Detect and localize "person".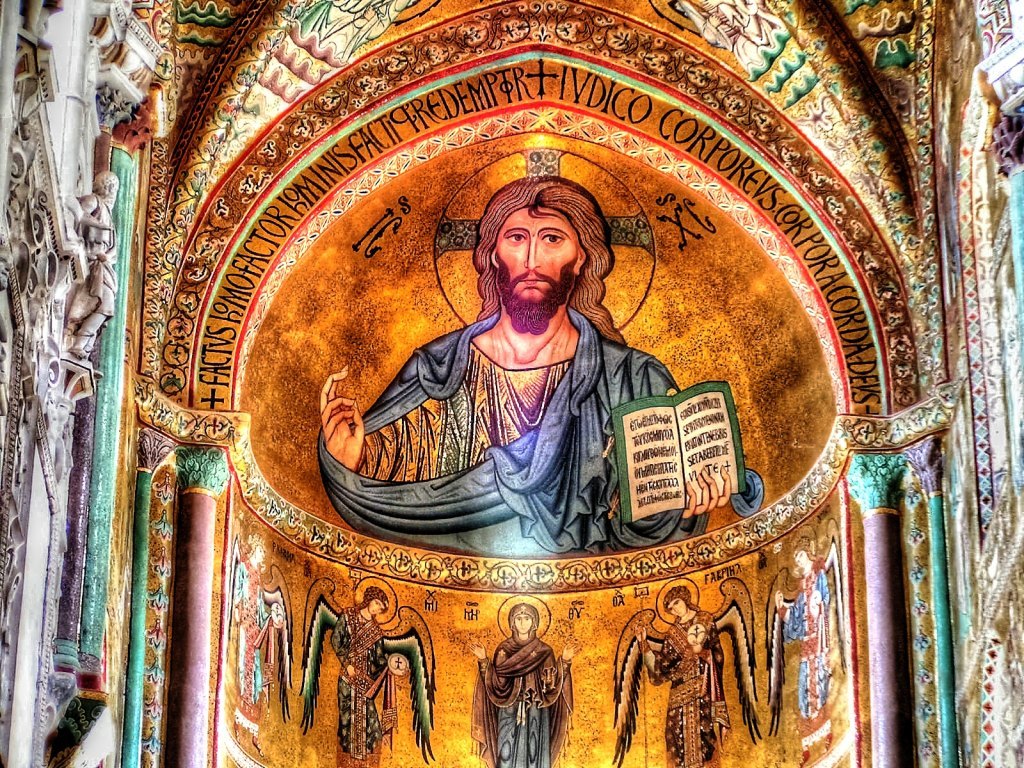
Localized at x1=232 y1=536 x2=285 y2=751.
